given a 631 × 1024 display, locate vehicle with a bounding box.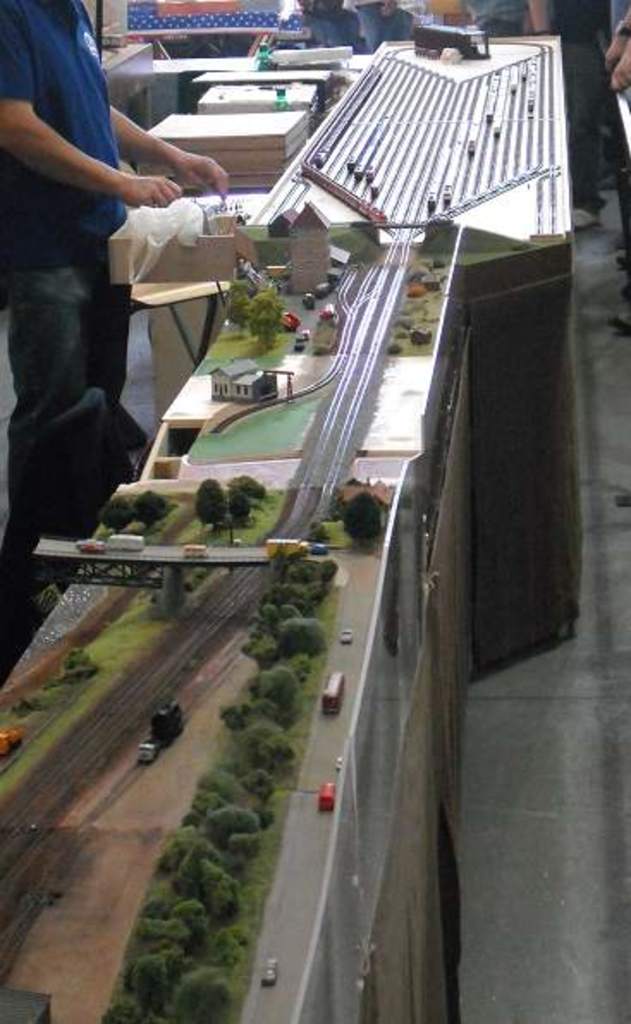
Located: 260,957,277,986.
